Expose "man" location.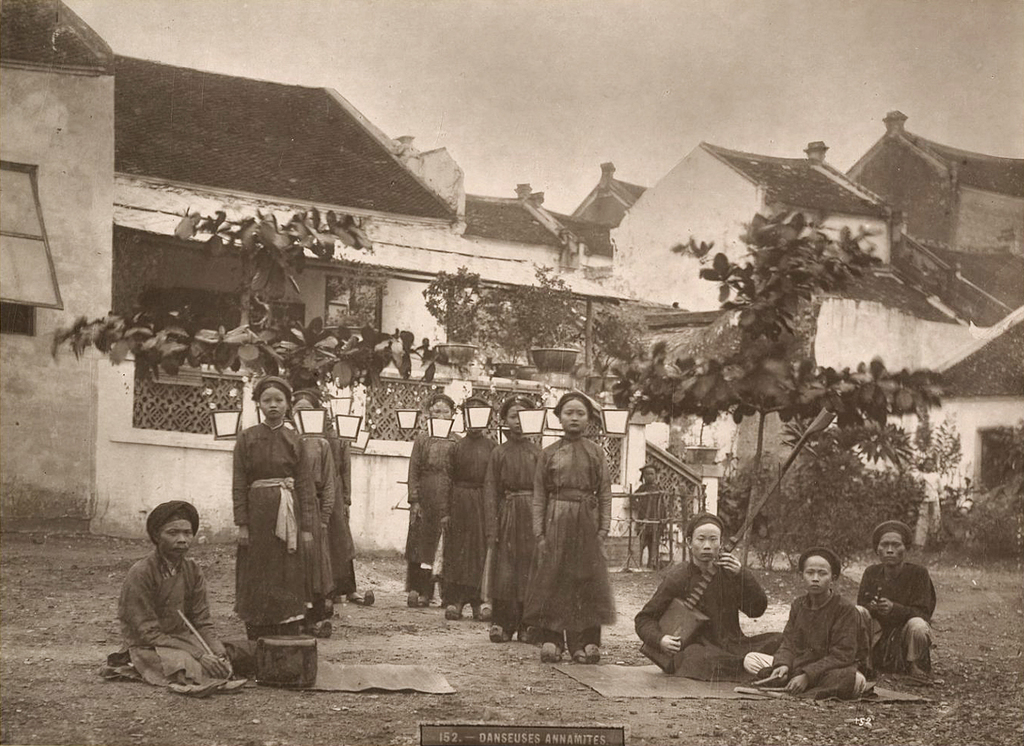
Exposed at 107/487/220/700.
